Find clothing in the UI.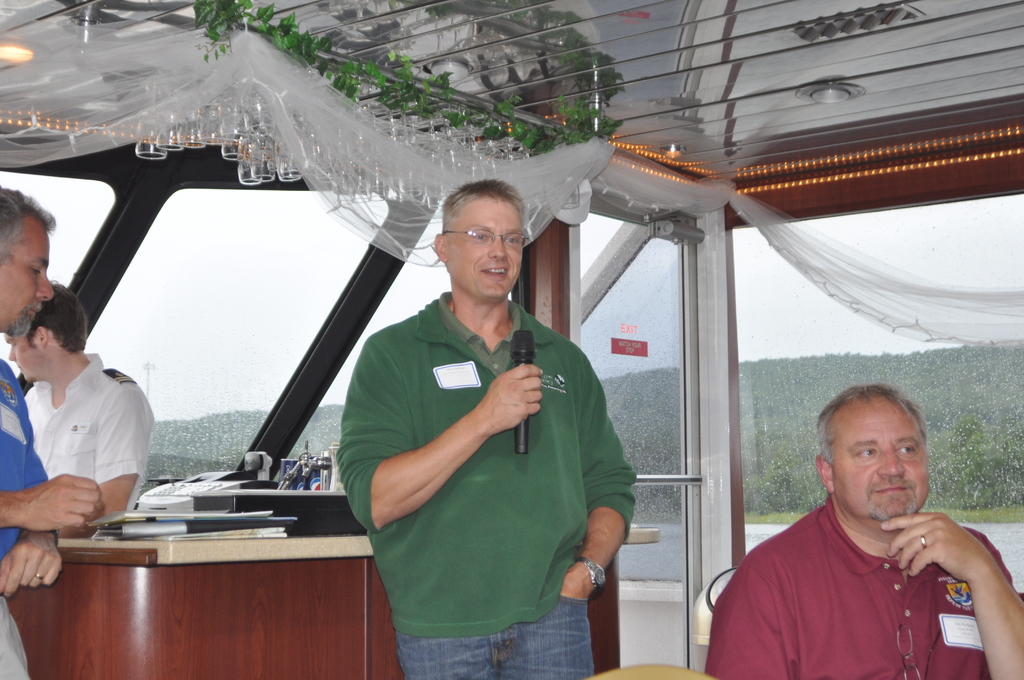
UI element at region(337, 289, 639, 679).
